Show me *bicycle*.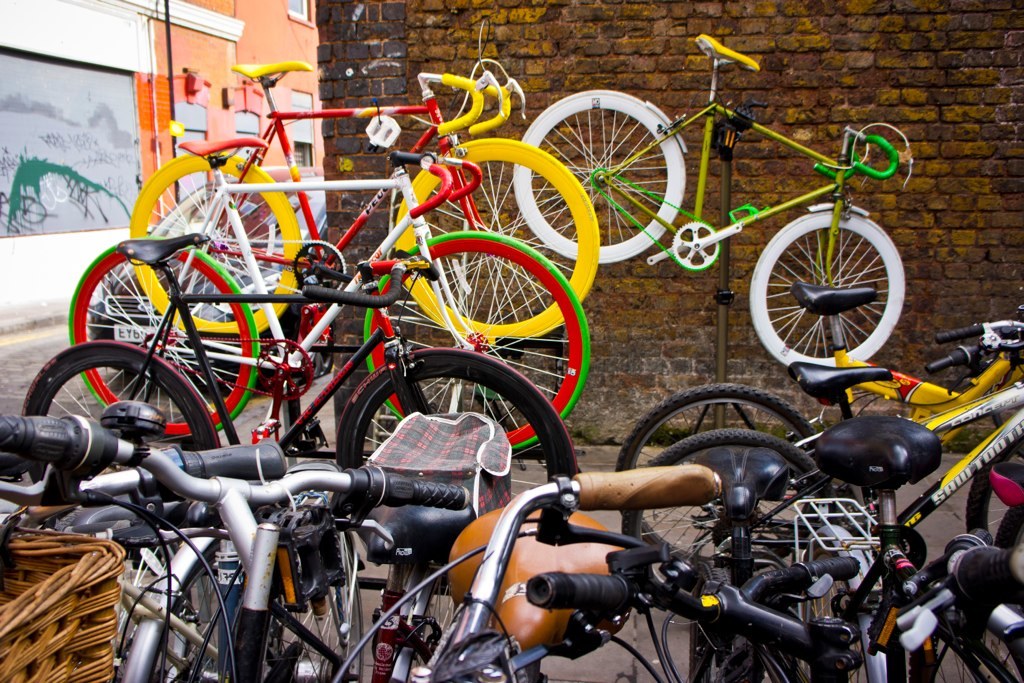
*bicycle* is here: (598, 38, 938, 405).
